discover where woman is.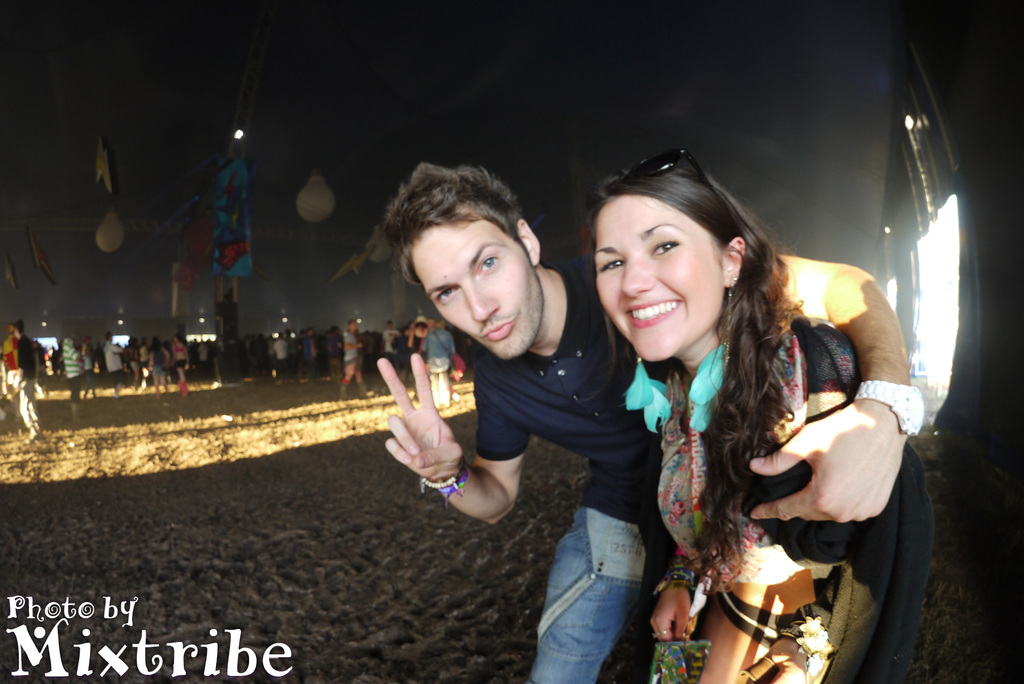
Discovered at detection(543, 156, 918, 681).
